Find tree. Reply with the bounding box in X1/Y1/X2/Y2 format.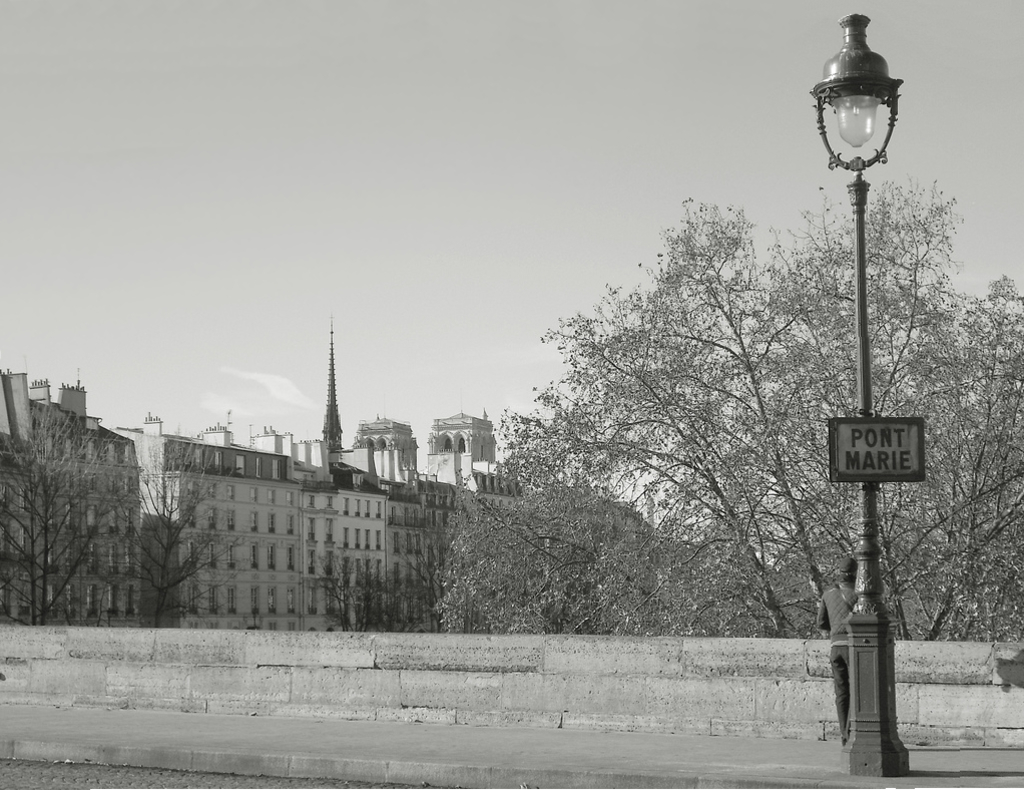
112/422/240/627.
